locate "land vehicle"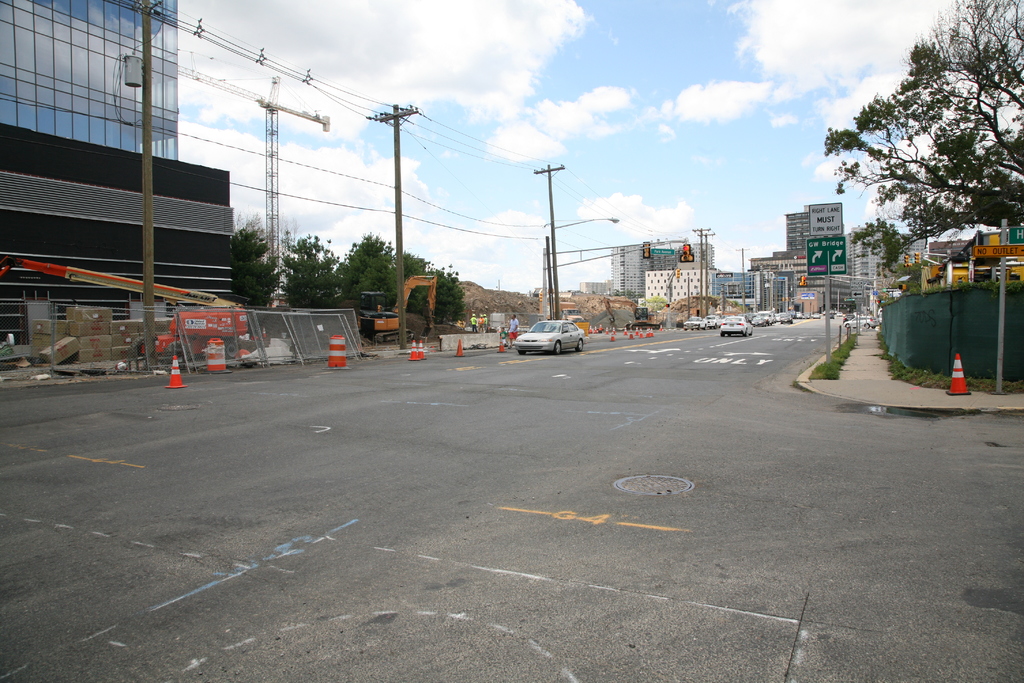
<region>844, 315, 877, 331</region>
